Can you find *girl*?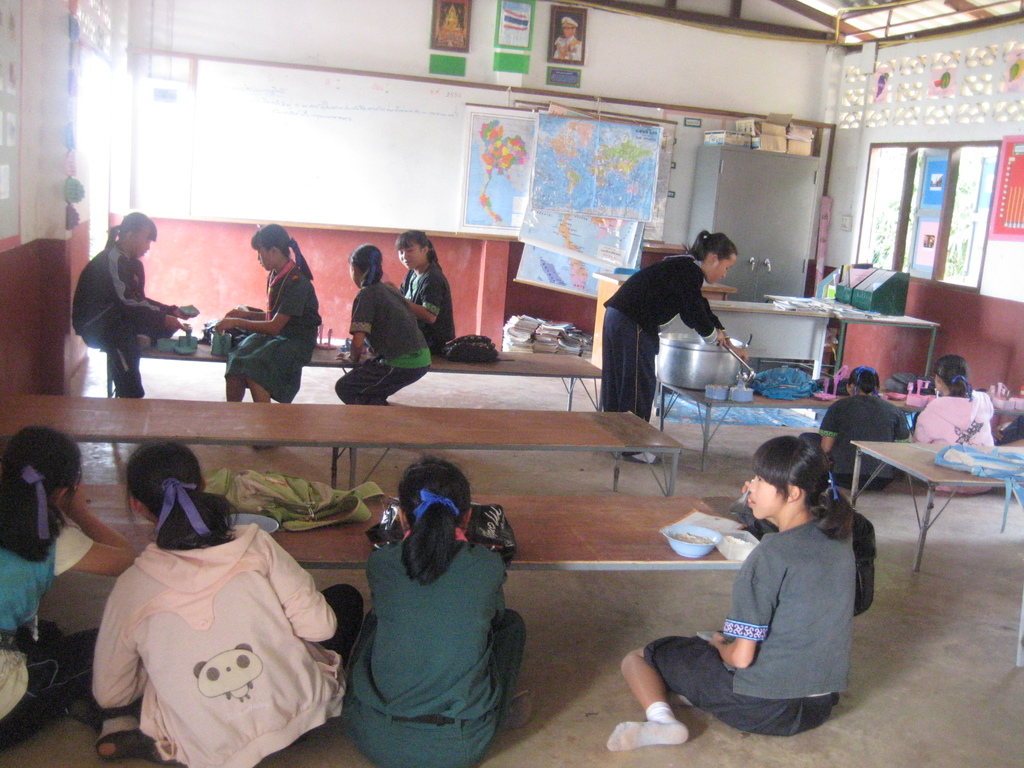
Yes, bounding box: [x1=66, y1=204, x2=189, y2=400].
